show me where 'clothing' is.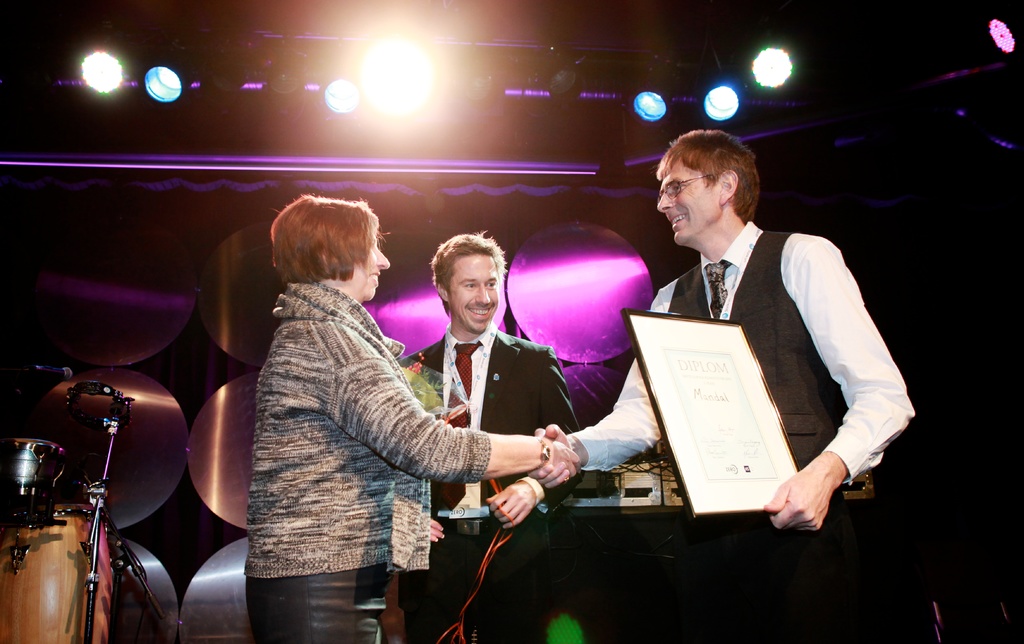
'clothing' is at <region>394, 326, 586, 643</region>.
